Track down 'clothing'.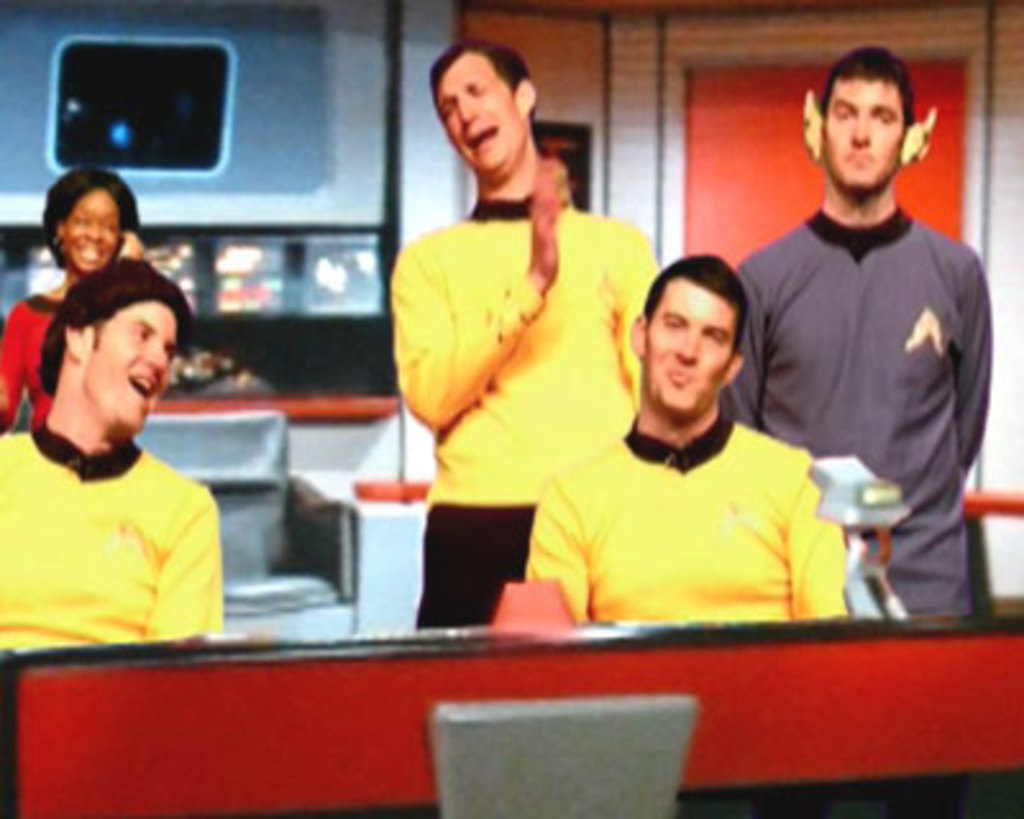
Tracked to {"x1": 737, "y1": 212, "x2": 998, "y2": 627}.
